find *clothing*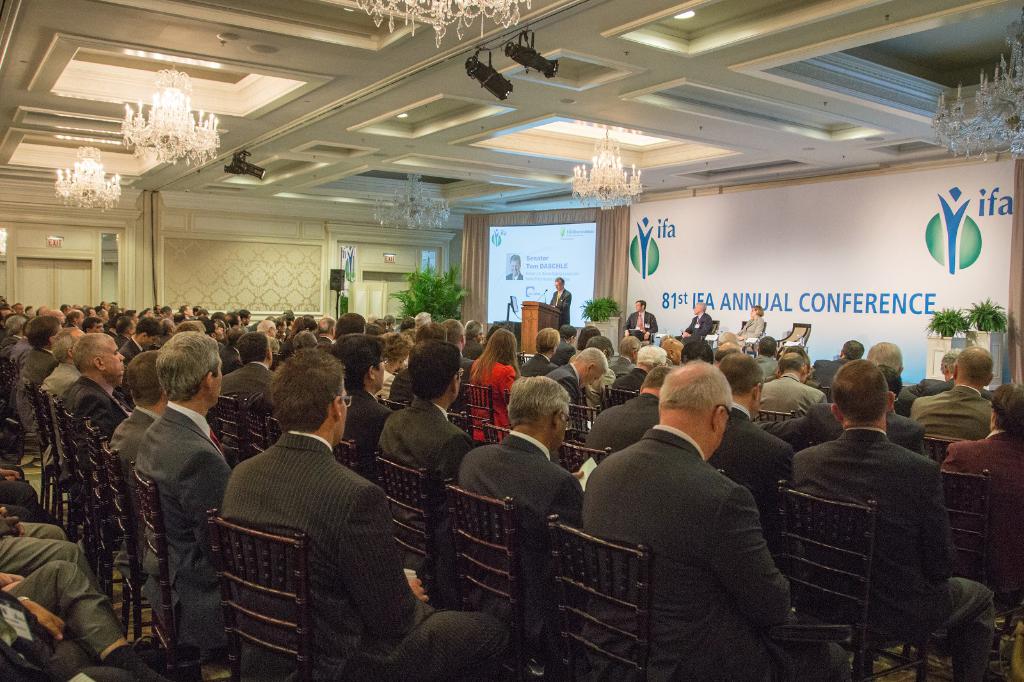
(737, 316, 764, 342)
